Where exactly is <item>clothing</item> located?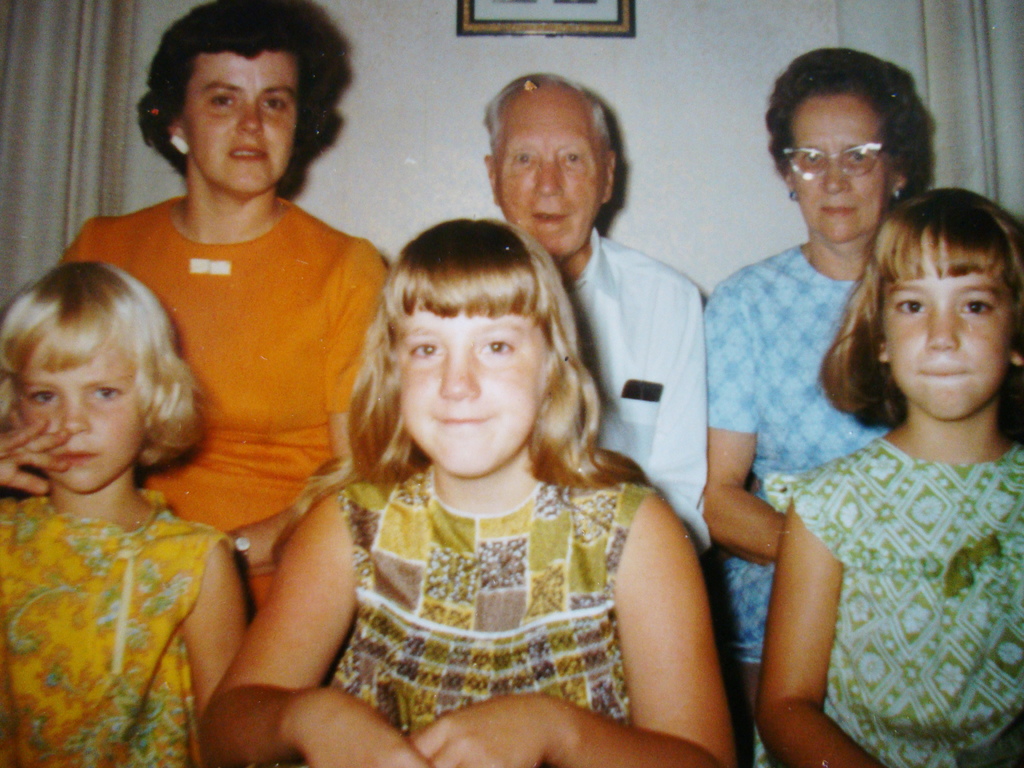
Its bounding box is (740, 440, 1023, 767).
